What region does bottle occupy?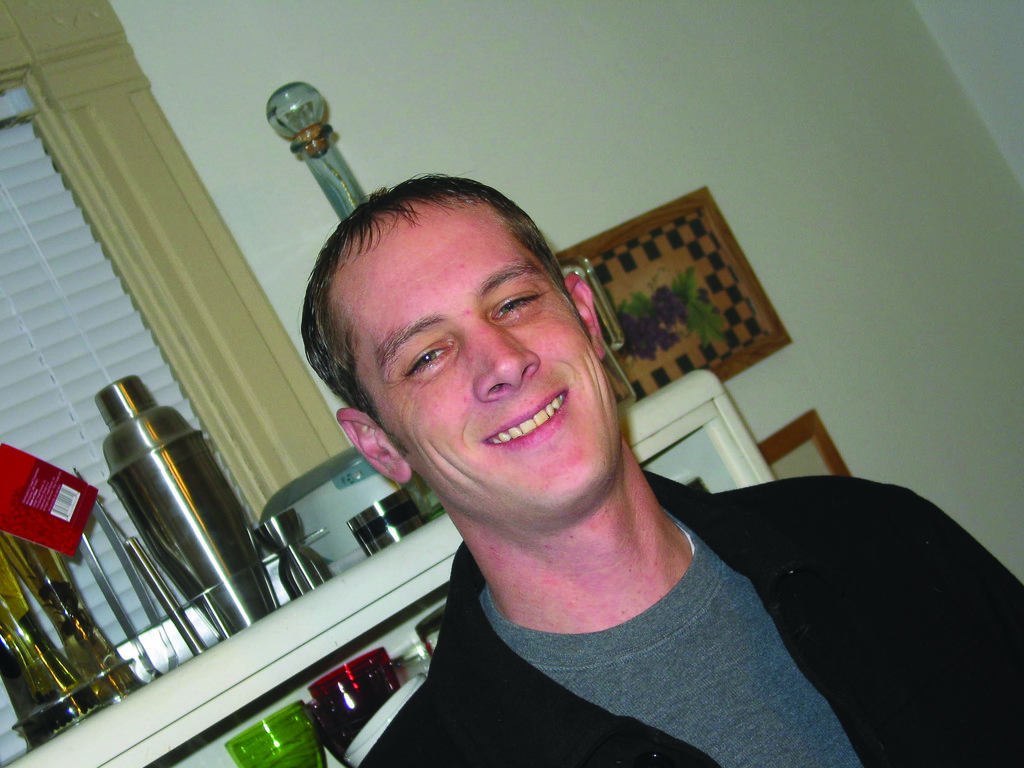
x1=106, y1=371, x2=275, y2=634.
